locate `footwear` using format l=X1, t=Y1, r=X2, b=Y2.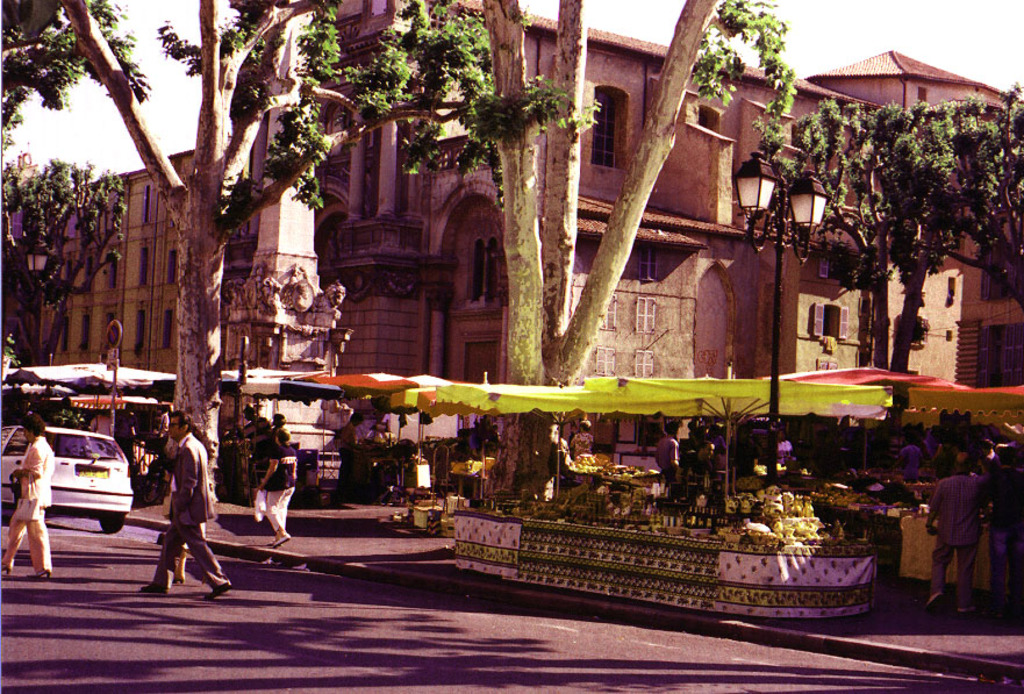
l=36, t=565, r=49, b=575.
